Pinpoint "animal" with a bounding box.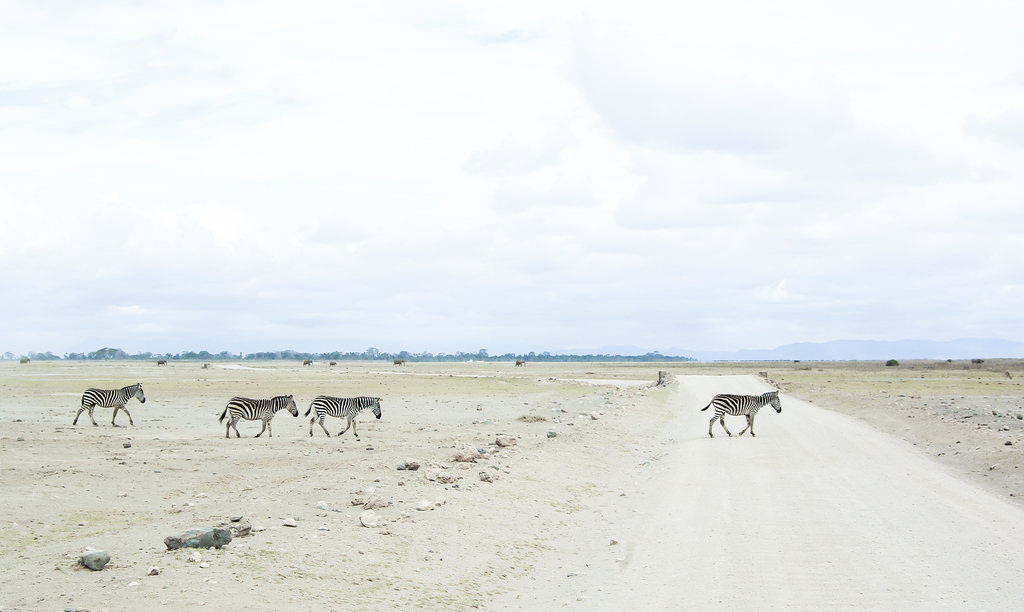
left=307, top=396, right=383, bottom=436.
